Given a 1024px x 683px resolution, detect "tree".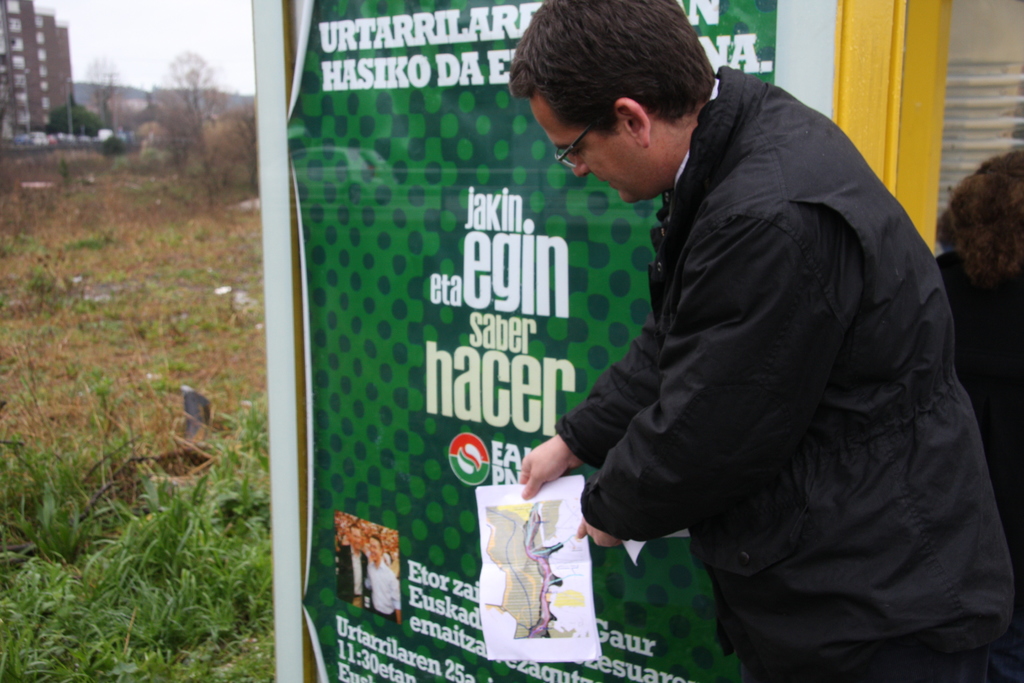
220 89 275 190.
